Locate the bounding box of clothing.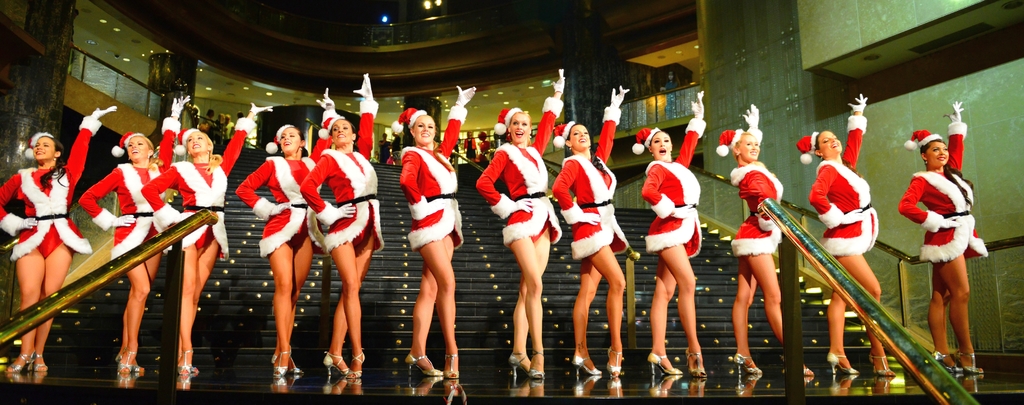
Bounding box: x1=145 y1=116 x2=255 y2=263.
